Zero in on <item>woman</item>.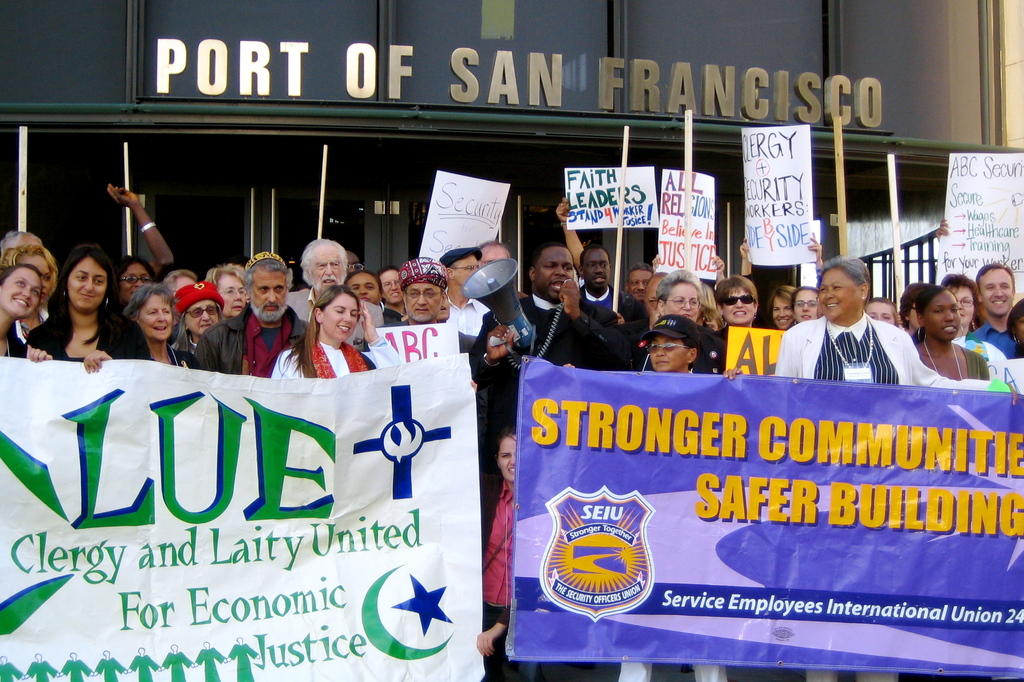
Zeroed in: region(796, 286, 822, 330).
